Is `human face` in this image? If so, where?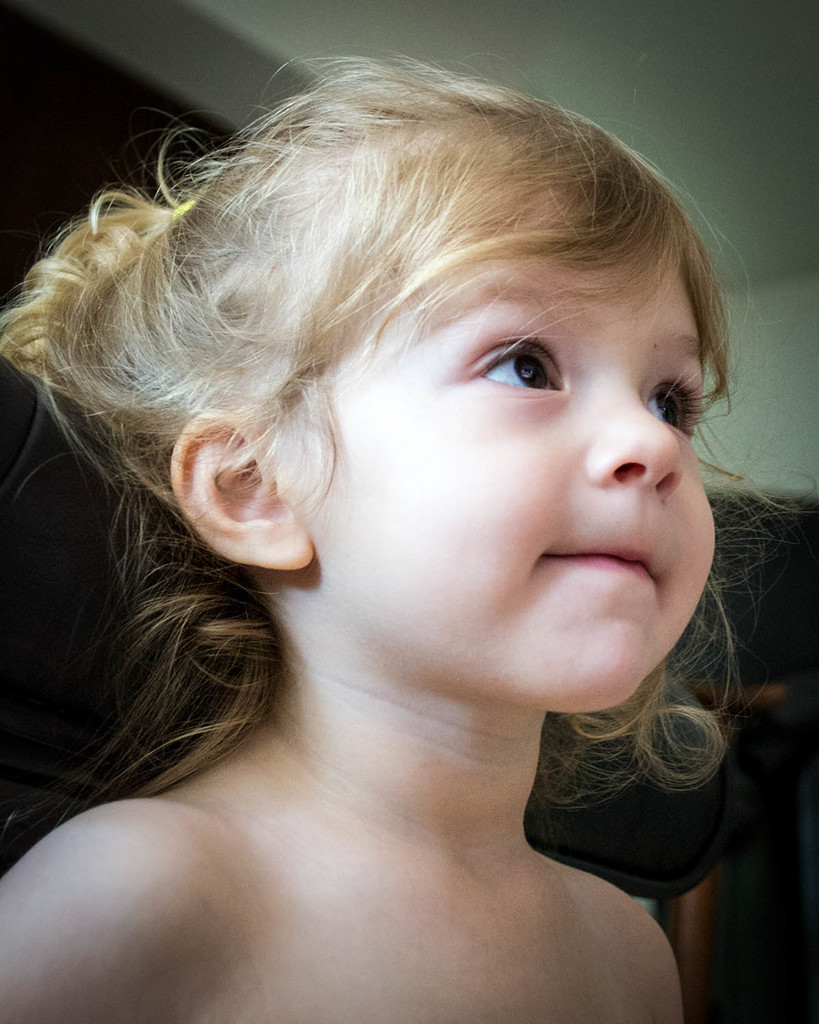
Yes, at left=305, top=253, right=717, bottom=713.
